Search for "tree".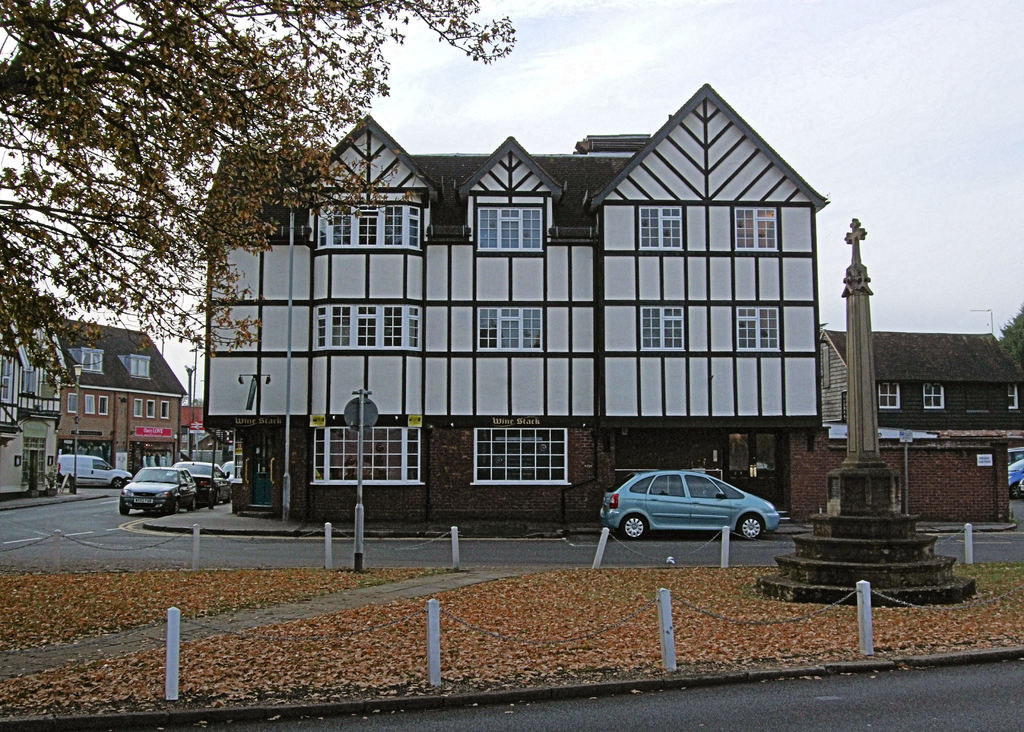
Found at (left=0, top=0, right=518, bottom=384).
